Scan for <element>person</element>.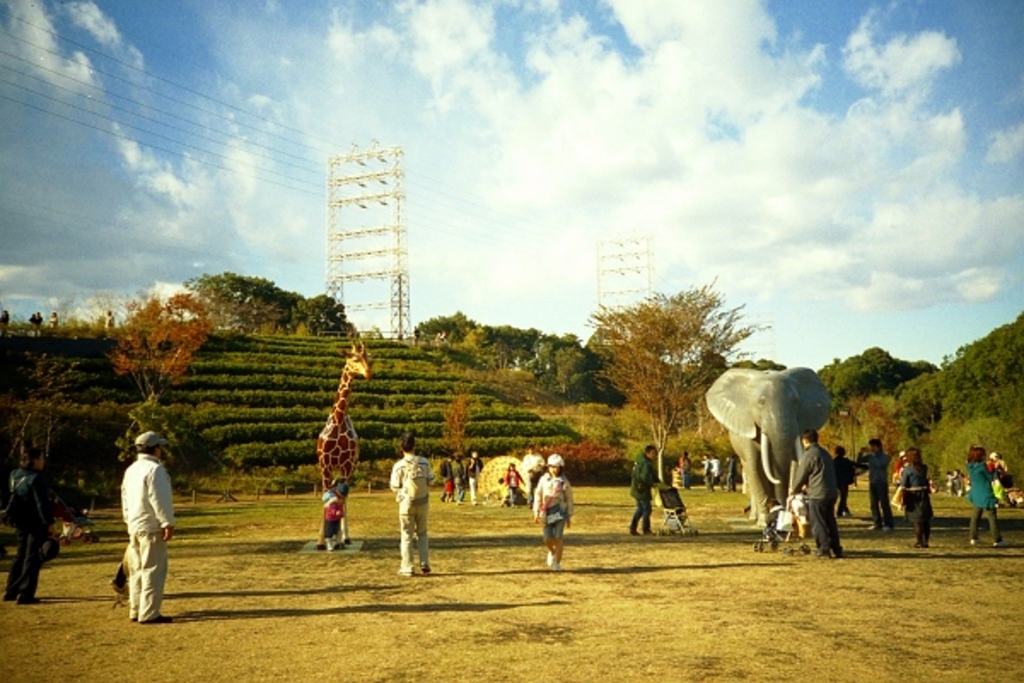
Scan result: 625/442/660/536.
